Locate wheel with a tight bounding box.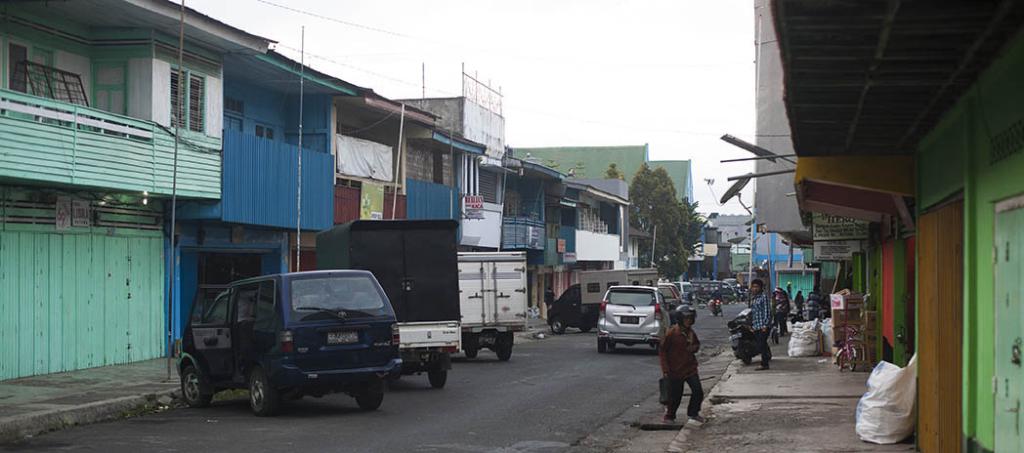
(x1=355, y1=375, x2=387, y2=408).
